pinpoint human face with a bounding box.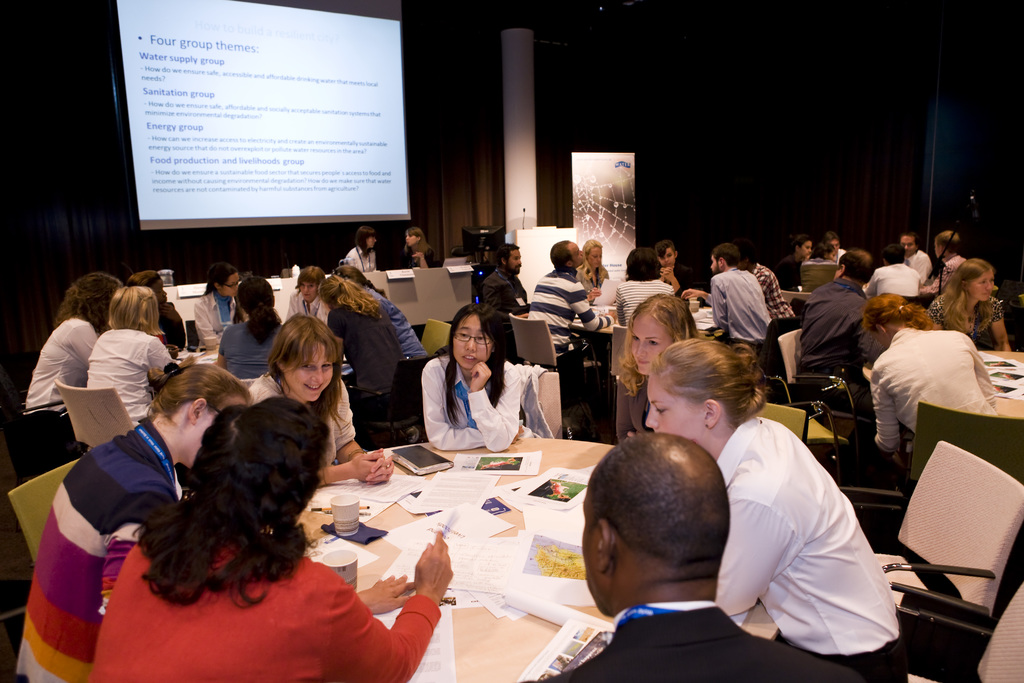
detection(576, 495, 601, 612).
